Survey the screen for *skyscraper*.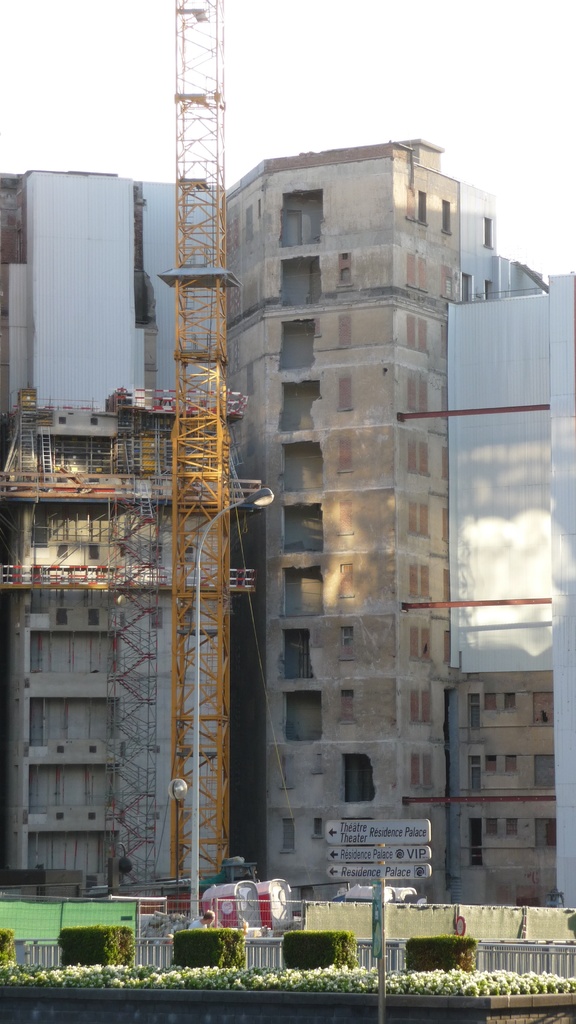
Survey found: crop(227, 125, 575, 911).
